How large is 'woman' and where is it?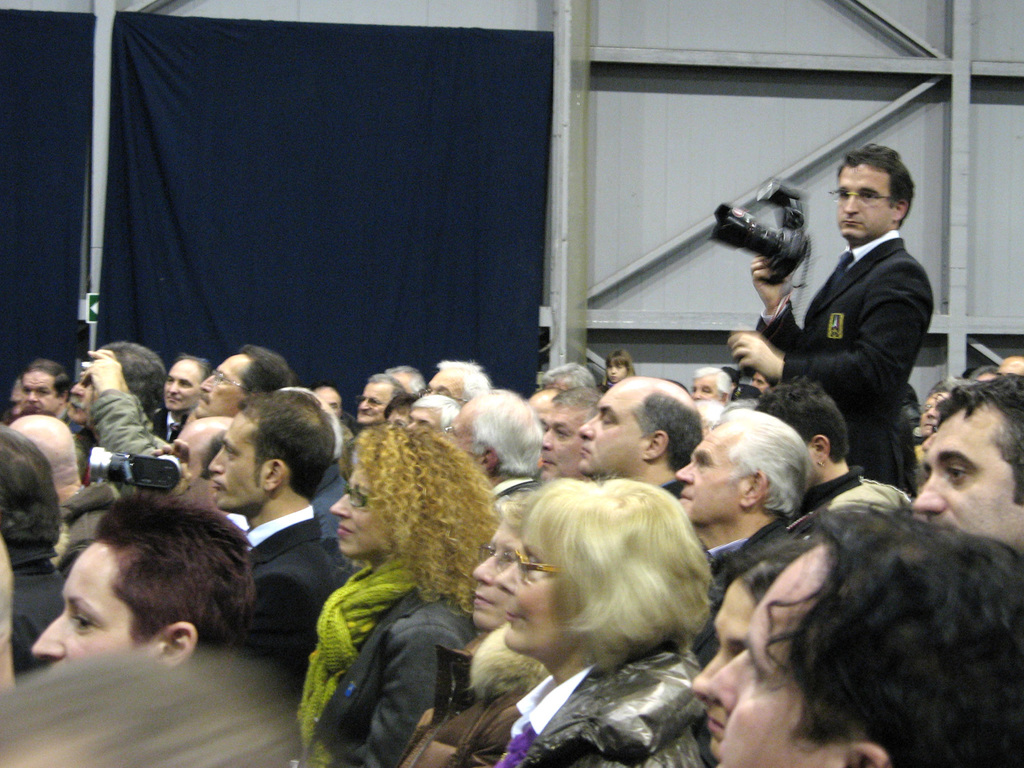
Bounding box: l=489, t=480, r=711, b=767.
